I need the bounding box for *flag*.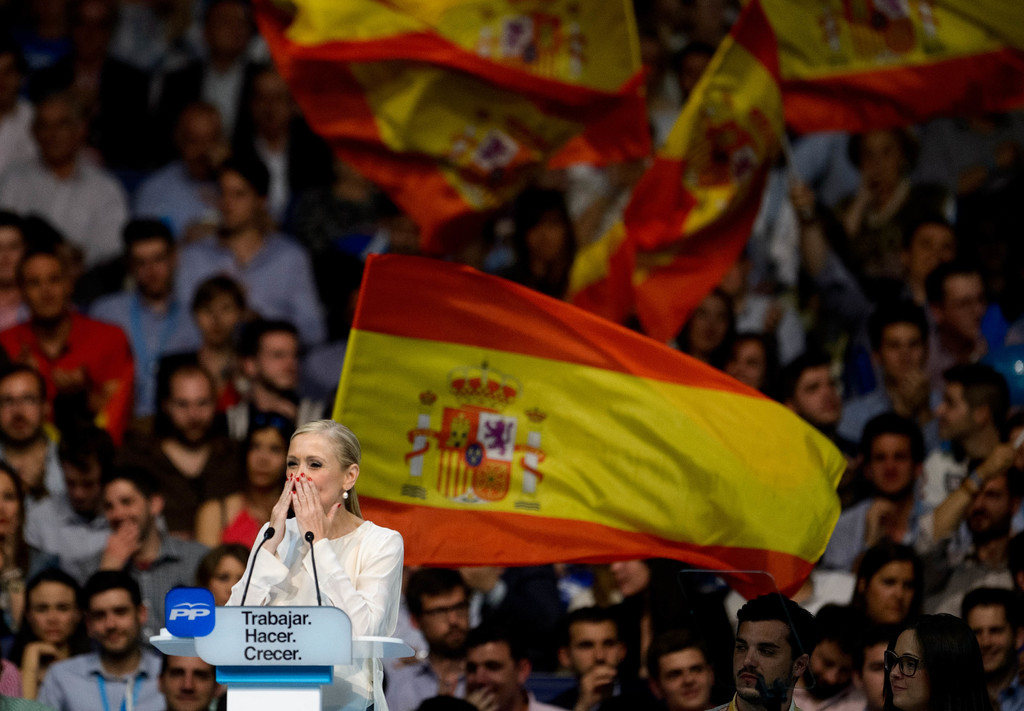
Here it is: {"left": 722, "top": 0, "right": 1014, "bottom": 147}.
